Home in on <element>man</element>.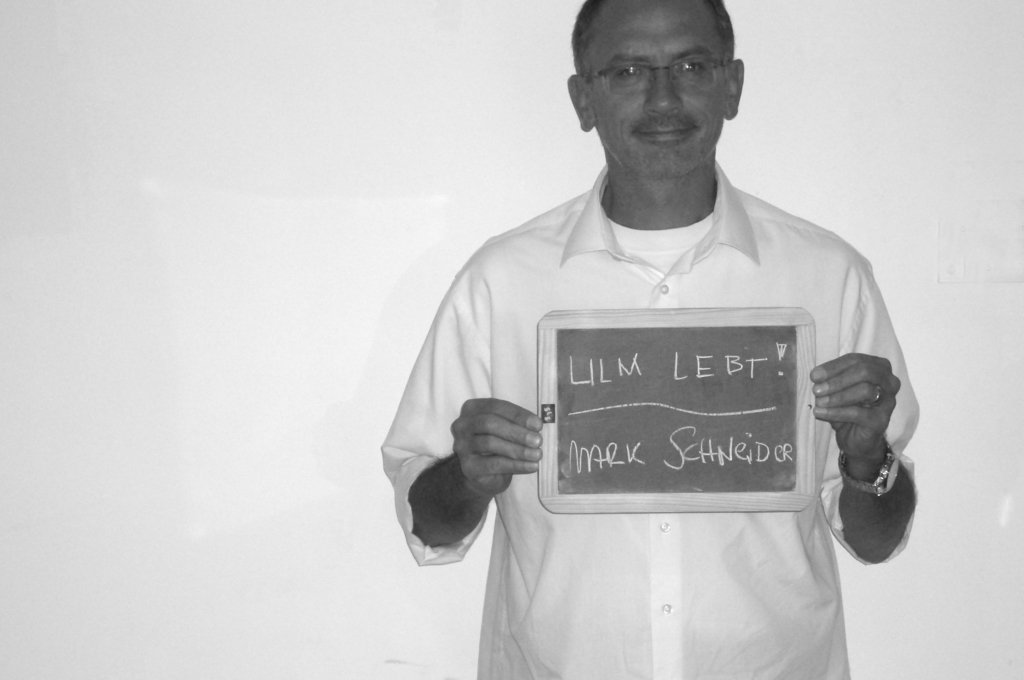
Homed in at bbox(401, 0, 920, 668).
